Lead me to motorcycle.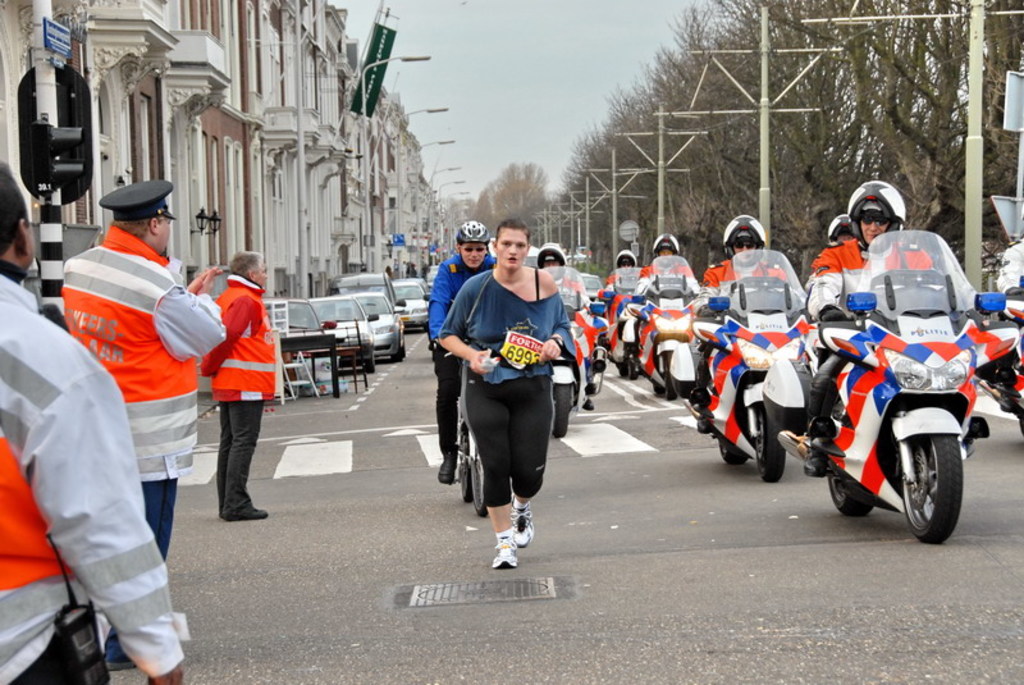
Lead to select_region(666, 256, 817, 478).
